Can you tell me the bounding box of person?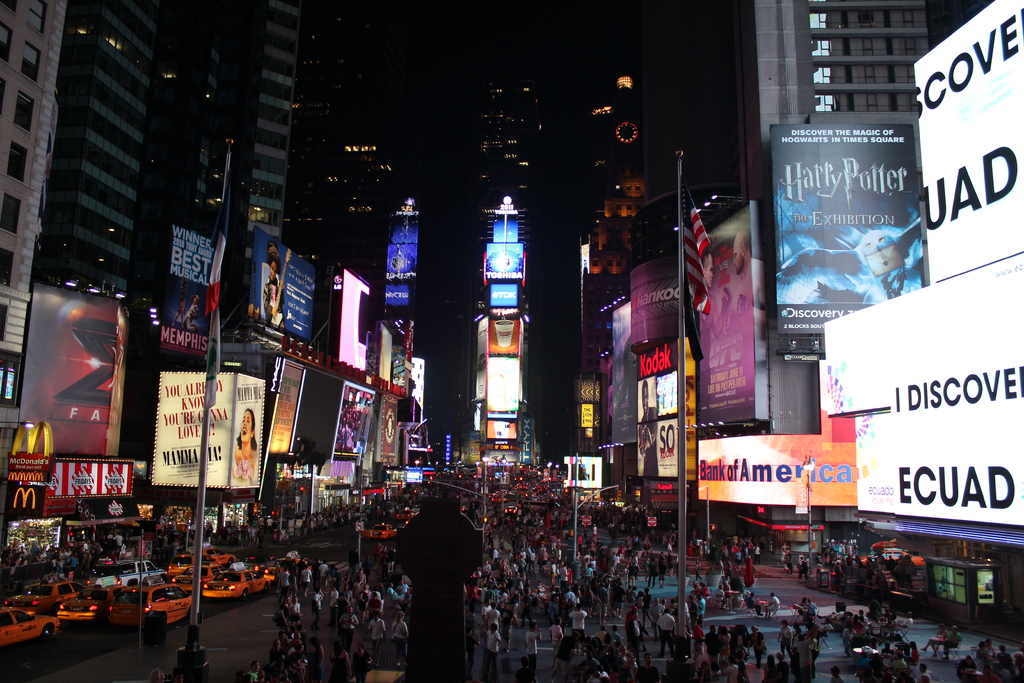
BBox(524, 624, 540, 677).
